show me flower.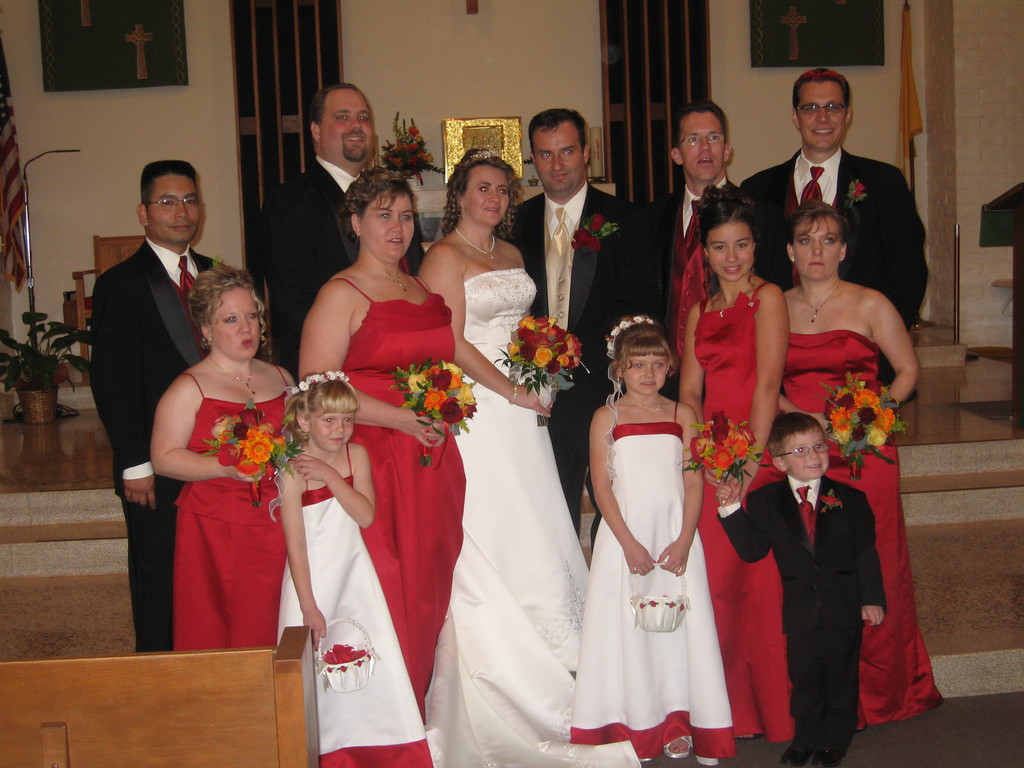
flower is here: [left=243, top=436, right=274, bottom=463].
